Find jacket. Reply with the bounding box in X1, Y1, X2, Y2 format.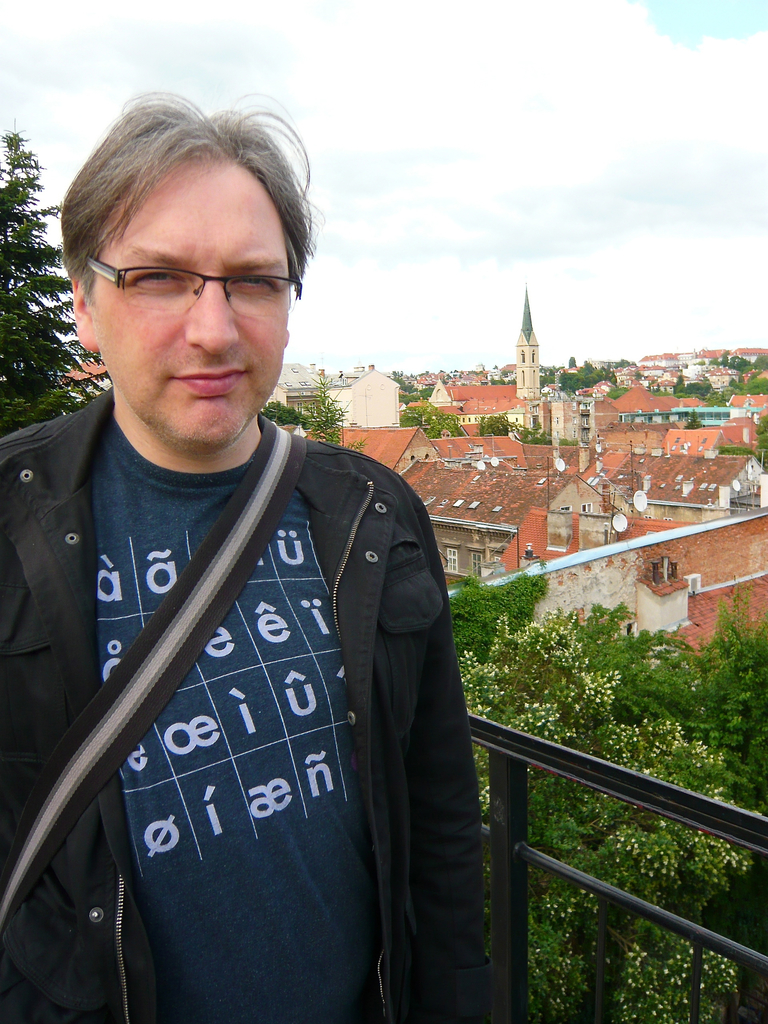
0, 289, 516, 1023.
